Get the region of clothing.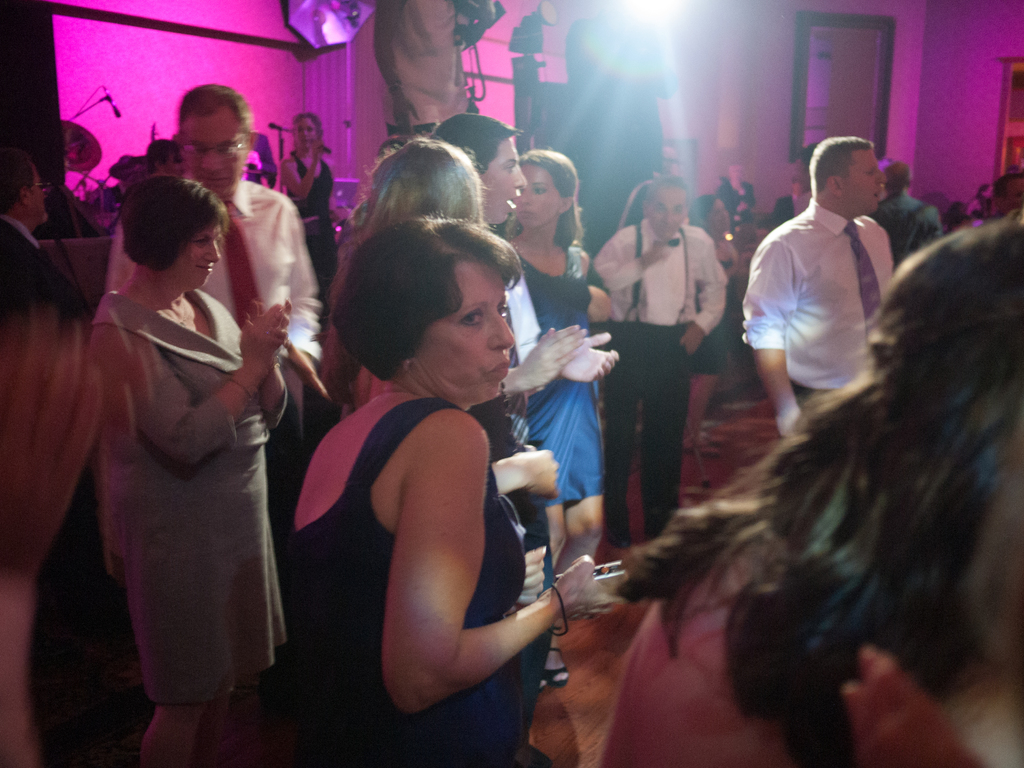
595, 504, 987, 767.
